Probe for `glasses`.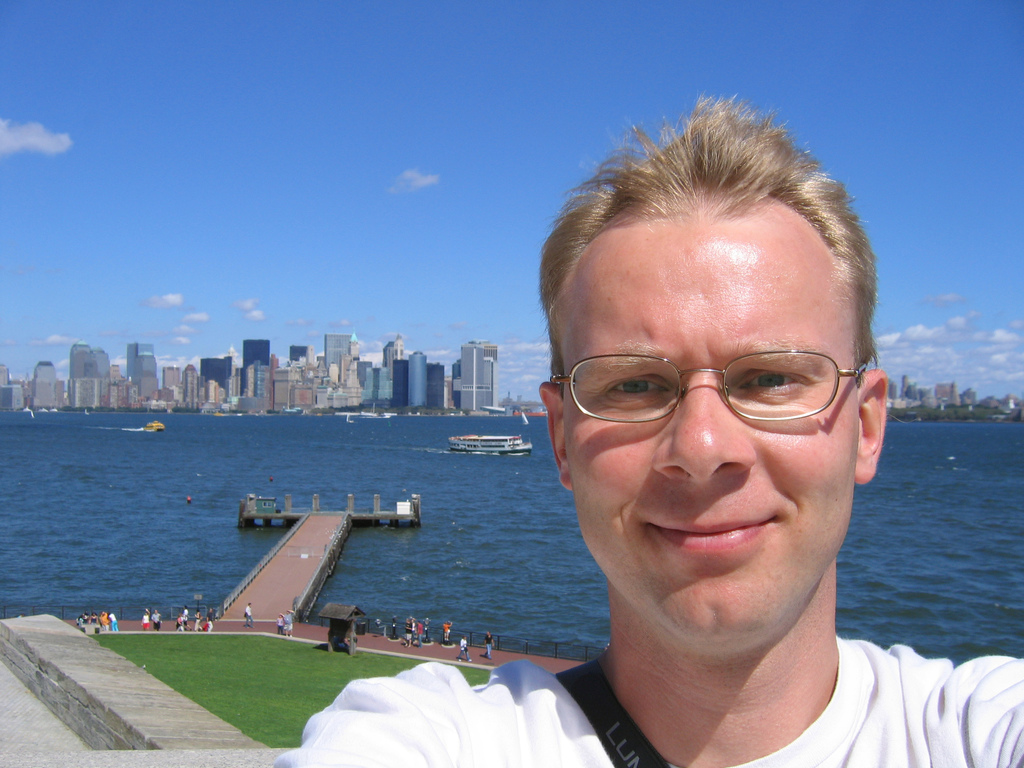
Probe result: box(554, 342, 874, 447).
